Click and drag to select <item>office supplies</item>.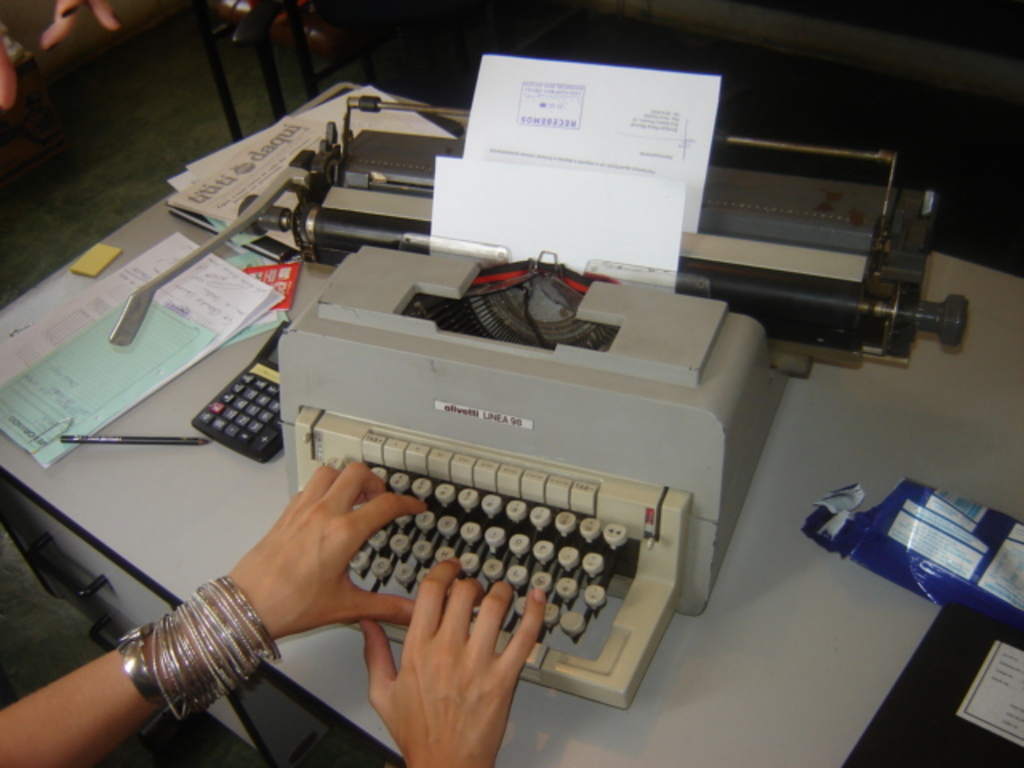
Selection: 59,429,206,442.
